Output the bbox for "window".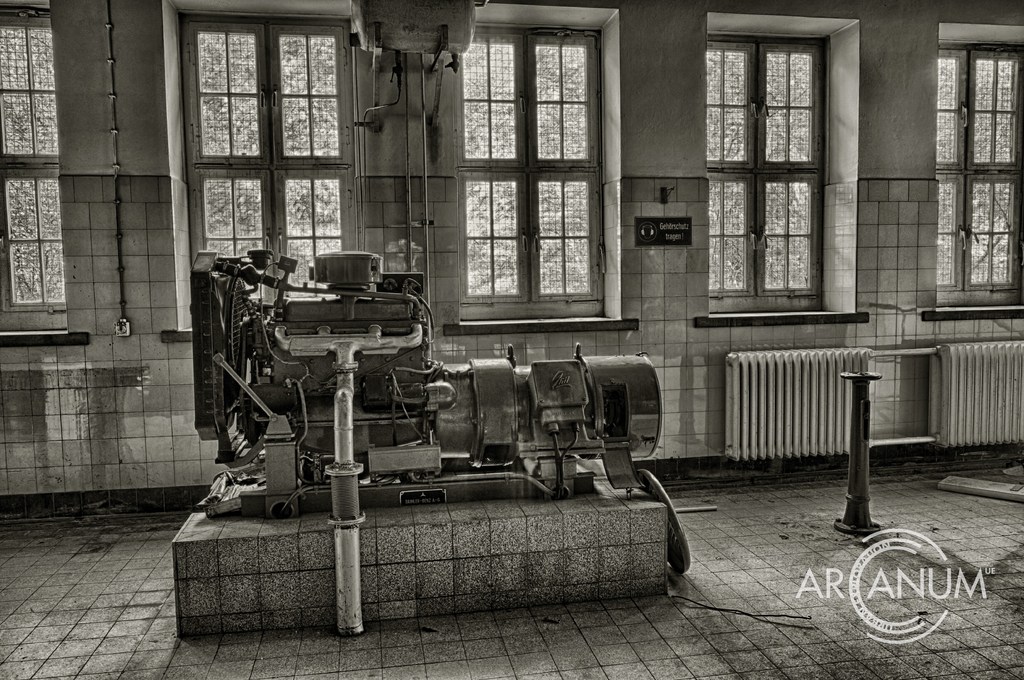
BBox(912, 37, 1023, 319).
